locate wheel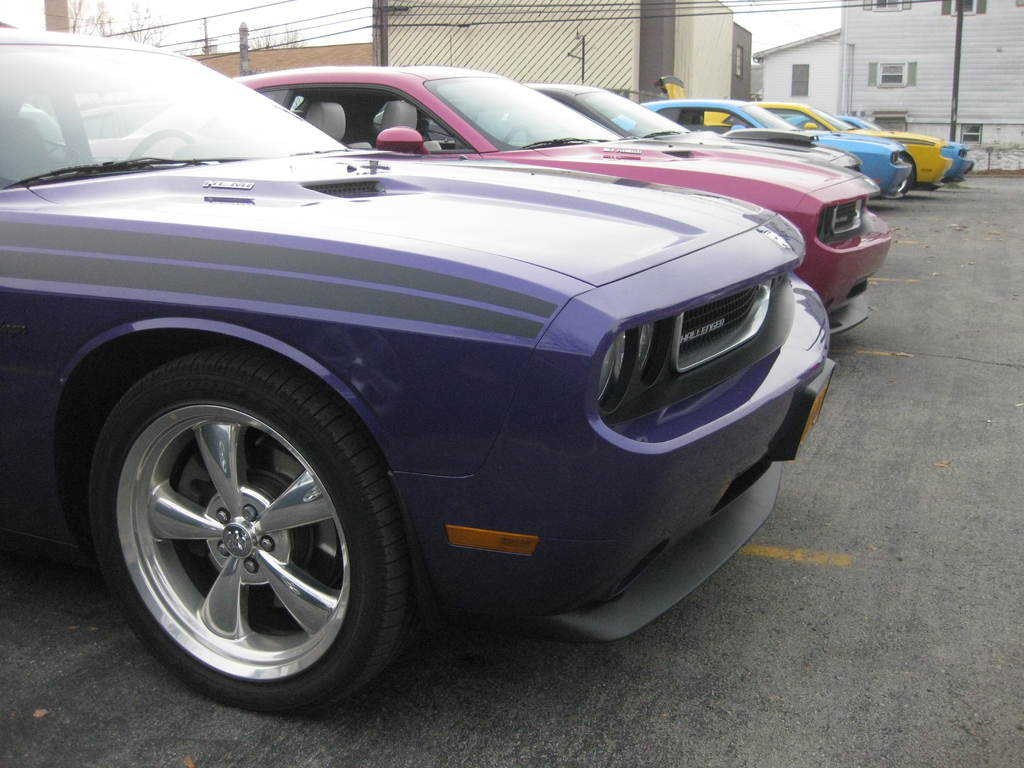
[left=894, top=154, right=914, bottom=193]
